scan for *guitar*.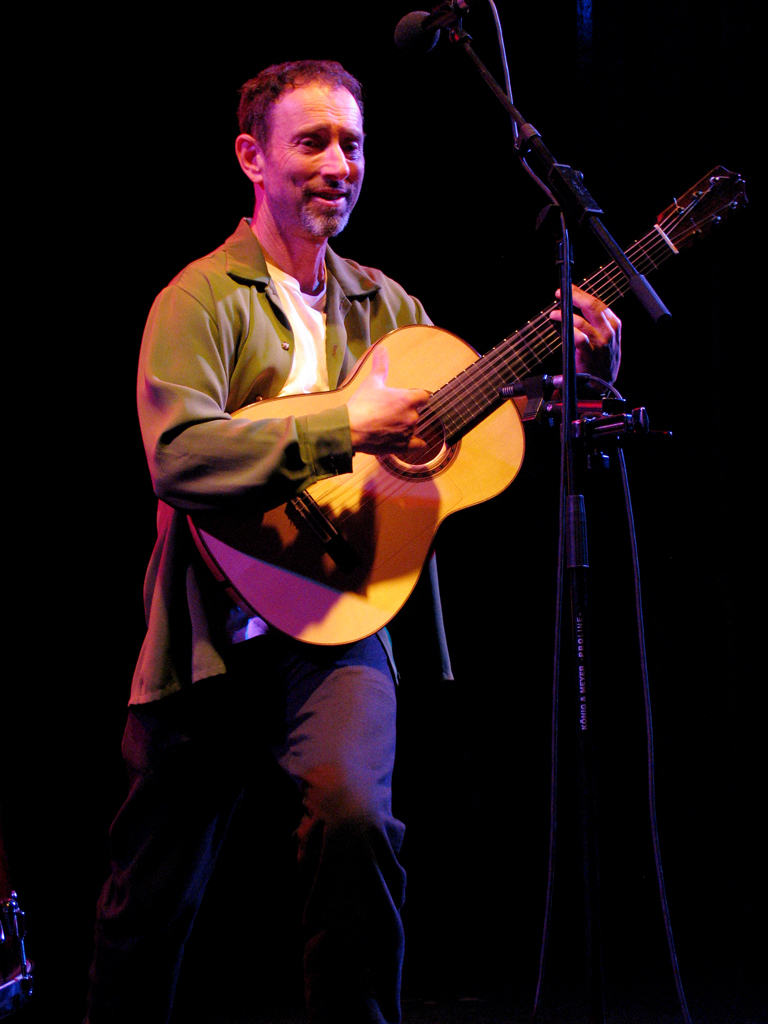
Scan result: [left=266, top=162, right=739, bottom=628].
